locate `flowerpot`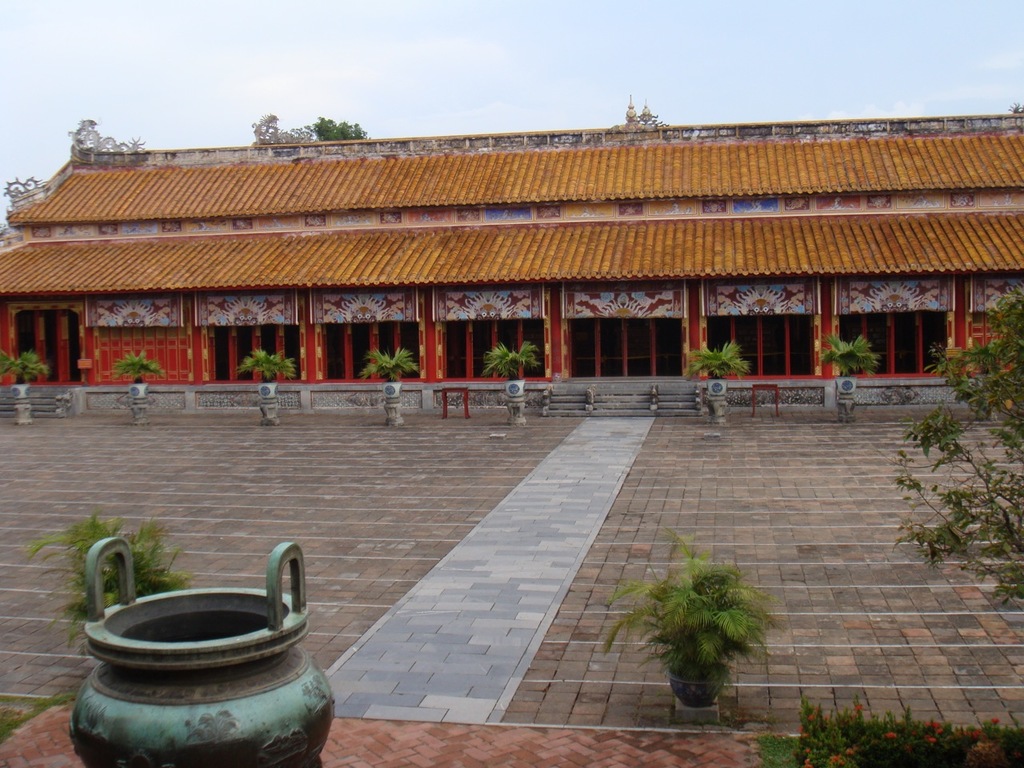
506 378 526 400
